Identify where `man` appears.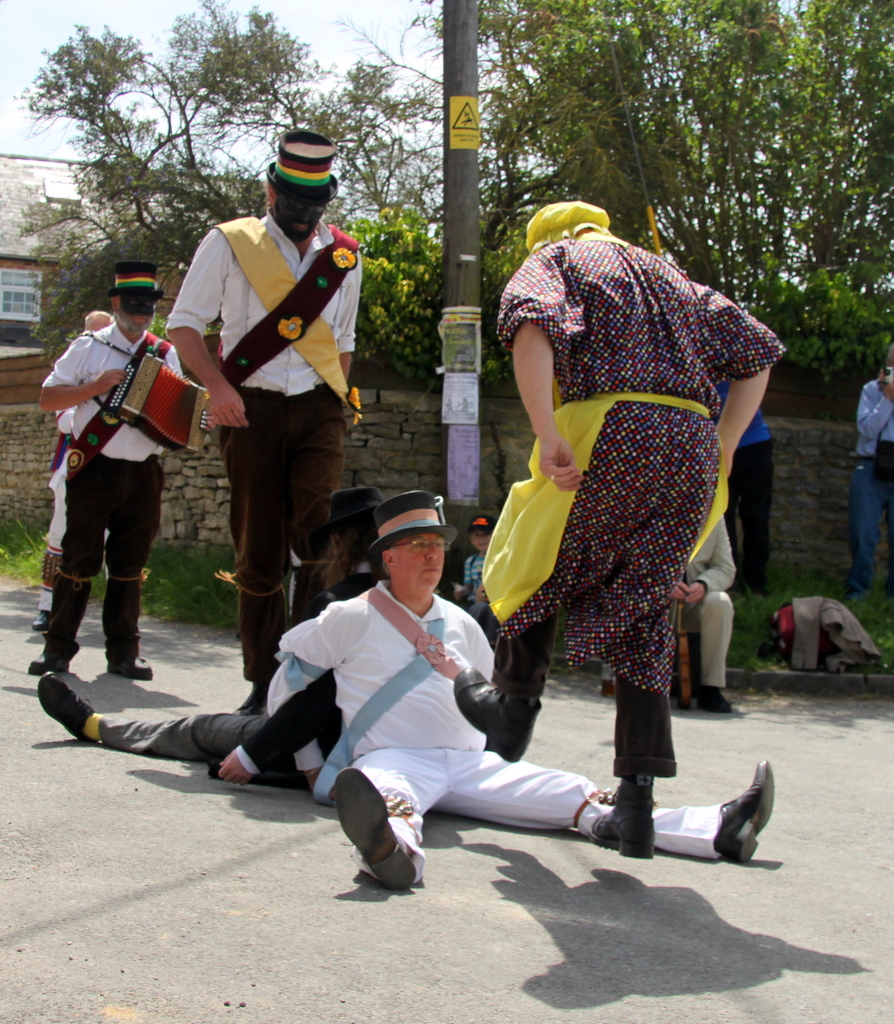
Appears at <bbox>160, 161, 376, 653</bbox>.
